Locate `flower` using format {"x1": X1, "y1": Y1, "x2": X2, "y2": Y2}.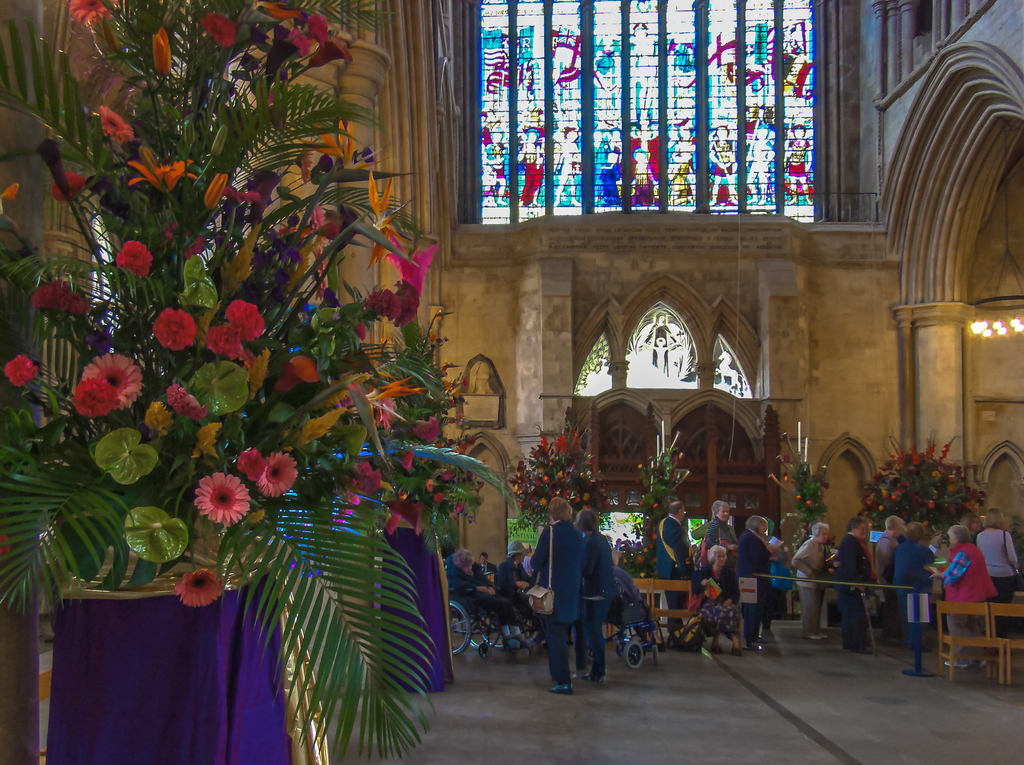
{"x1": 807, "y1": 500, "x2": 813, "y2": 507}.
